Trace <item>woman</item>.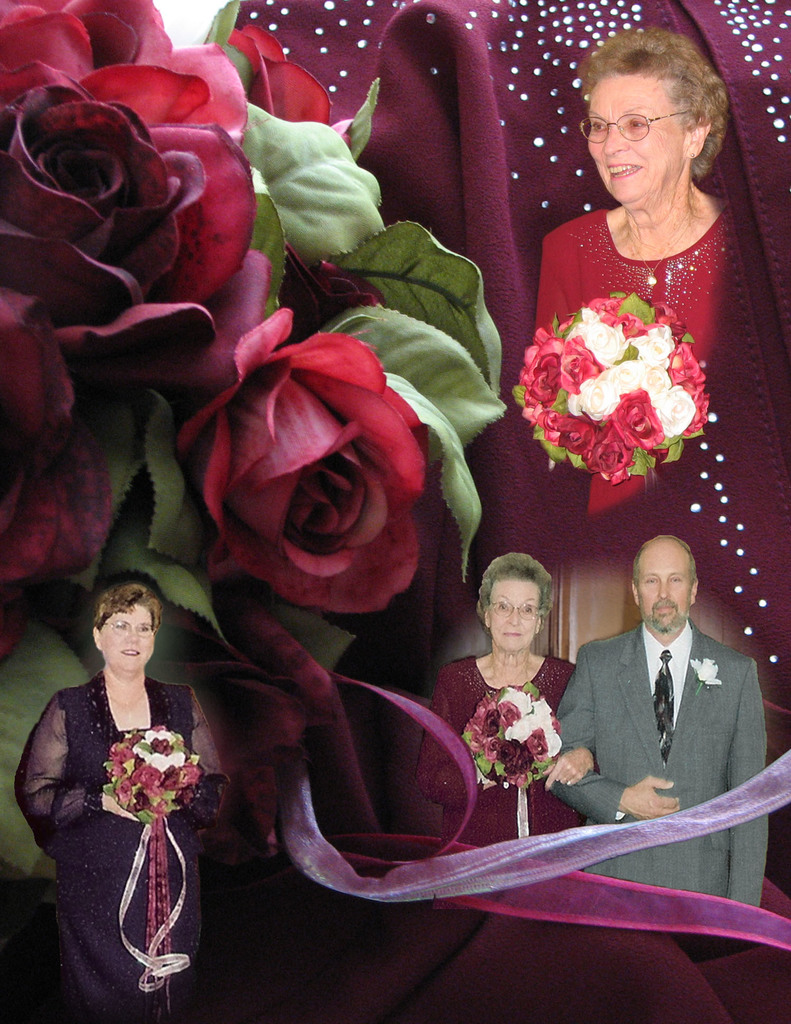
Traced to [32,573,227,1016].
